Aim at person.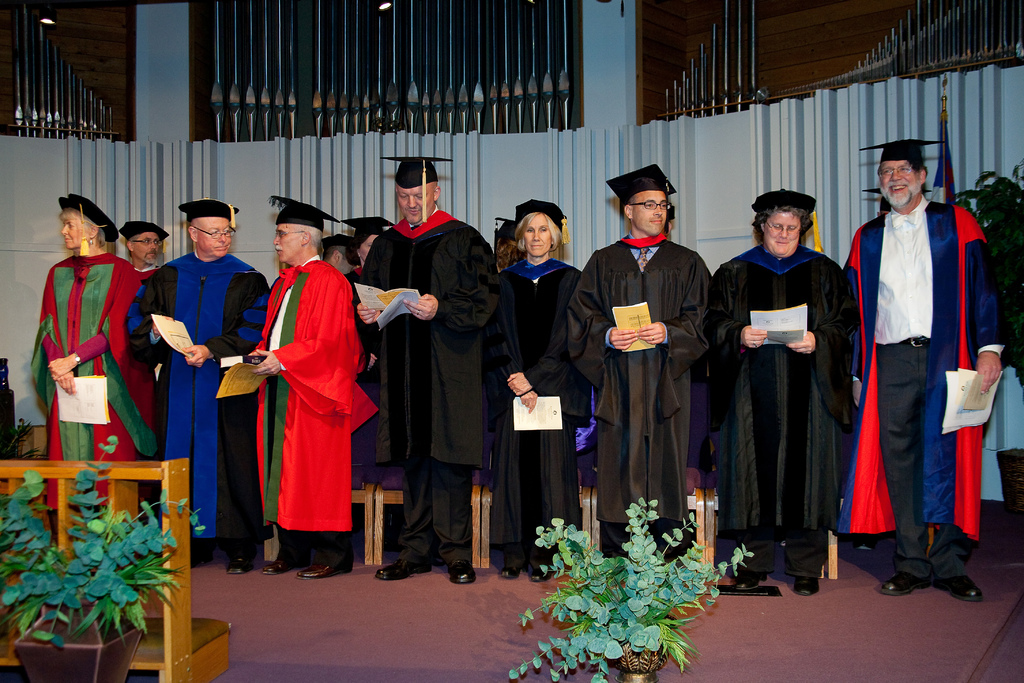
Aimed at bbox=(726, 186, 861, 589).
